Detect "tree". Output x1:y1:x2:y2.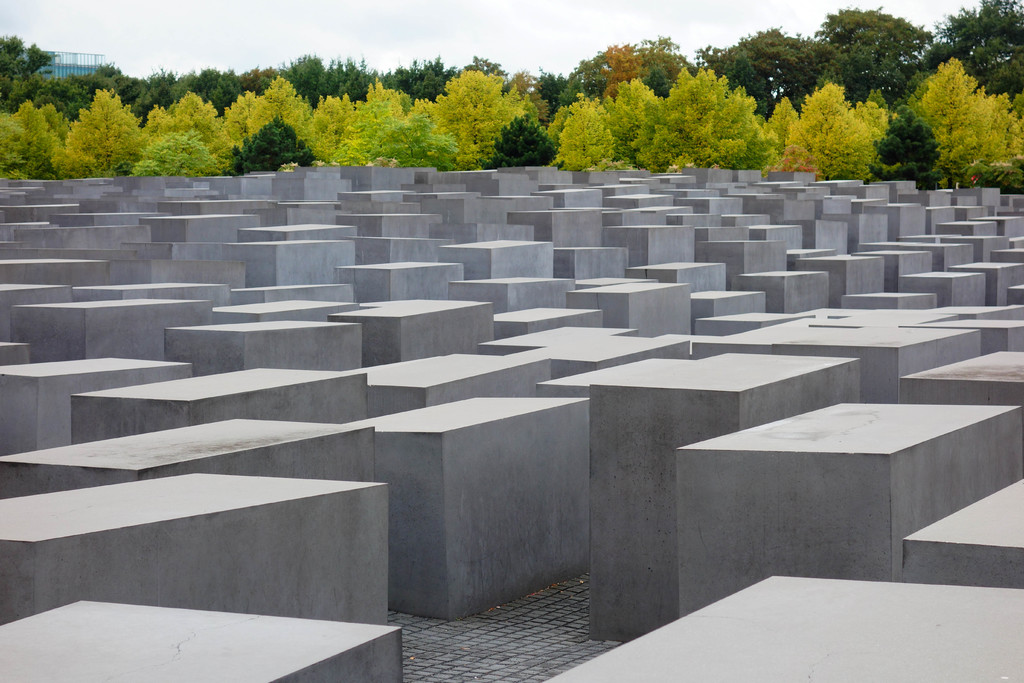
875:109:943:177.
